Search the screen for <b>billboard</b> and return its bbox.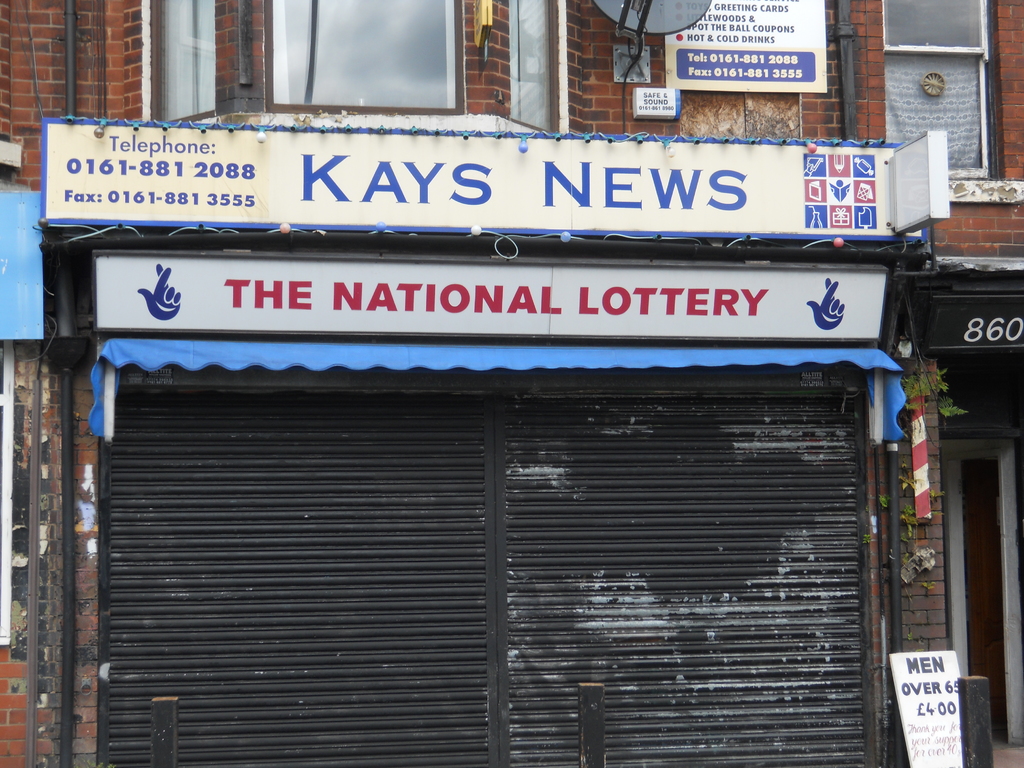
Found: select_region(660, 0, 823, 93).
